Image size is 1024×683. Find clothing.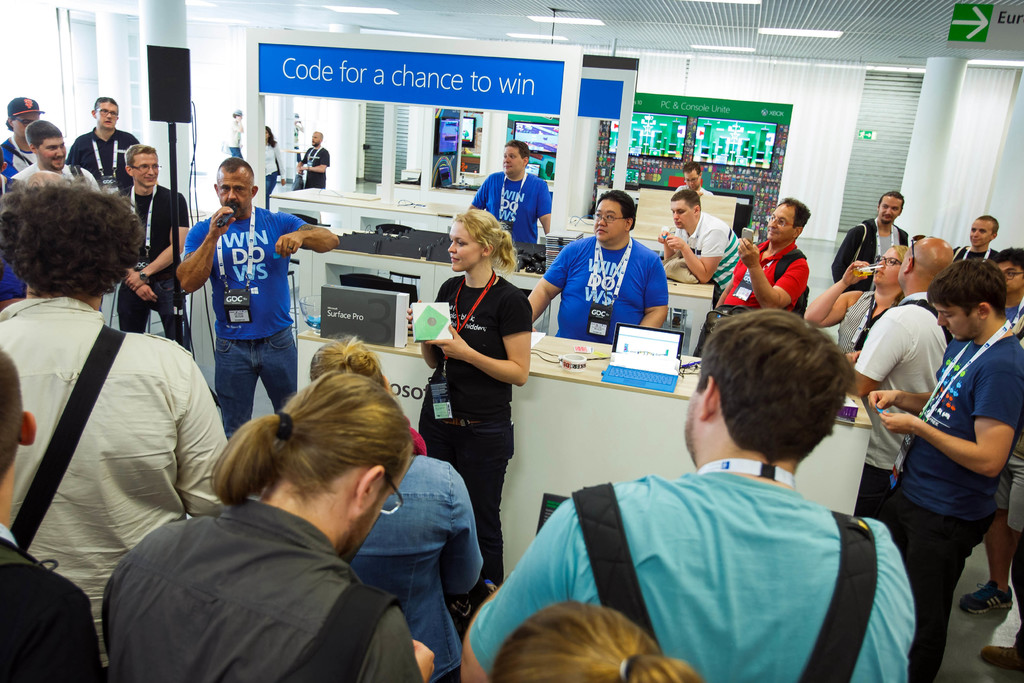
(184, 213, 309, 441).
